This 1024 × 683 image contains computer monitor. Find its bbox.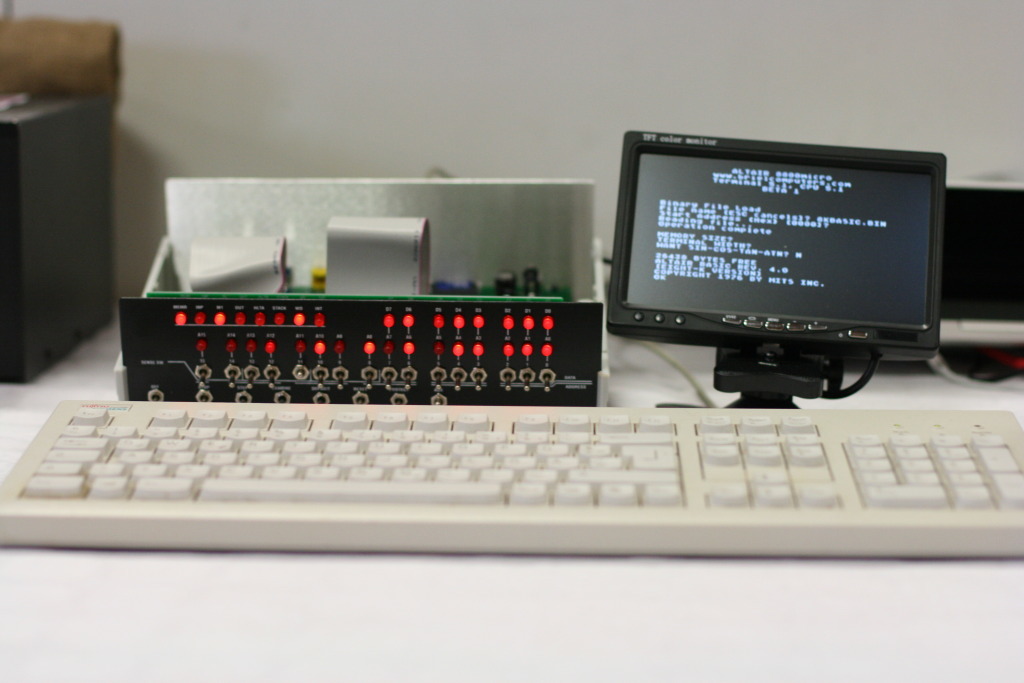
l=604, t=129, r=957, b=402.
